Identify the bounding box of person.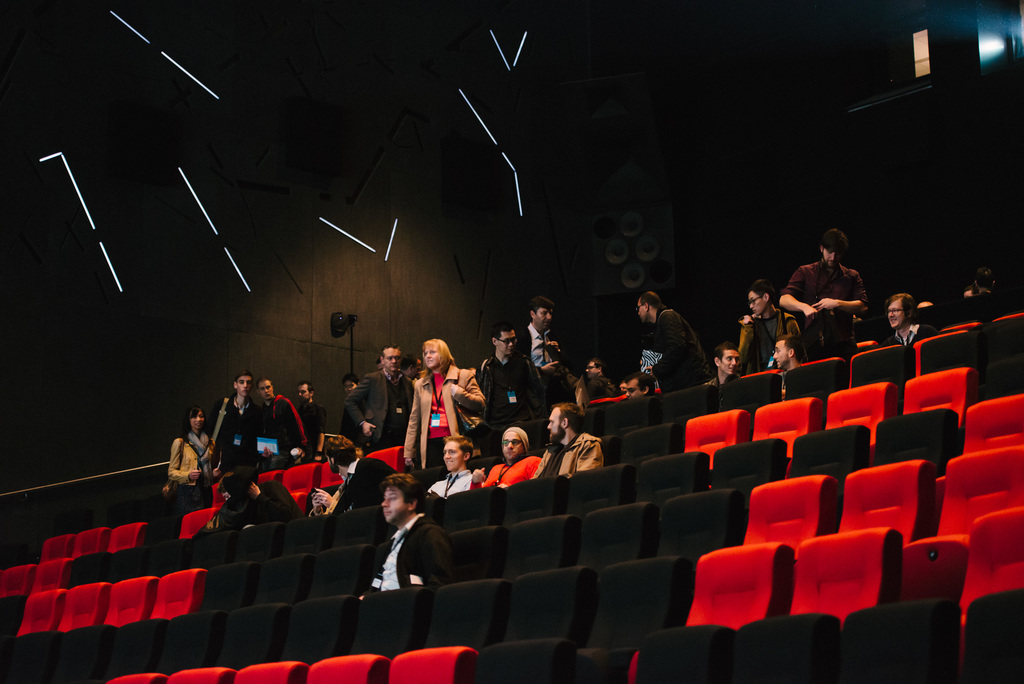
<box>701,346,742,387</box>.
